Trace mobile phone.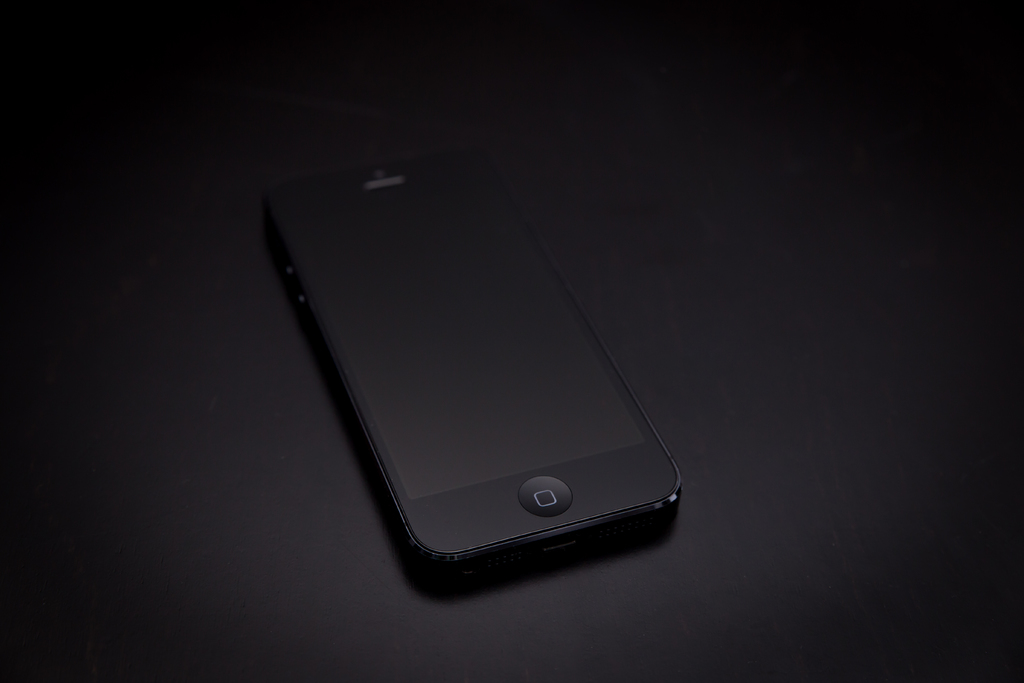
Traced to crop(239, 135, 703, 589).
